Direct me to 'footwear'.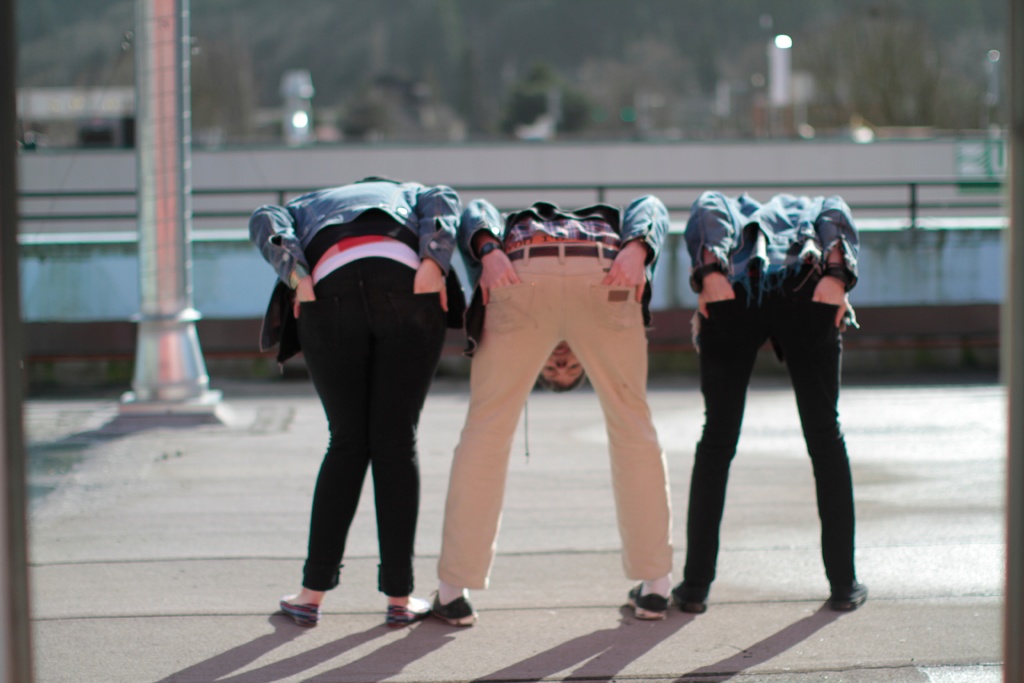
Direction: box(671, 587, 701, 613).
